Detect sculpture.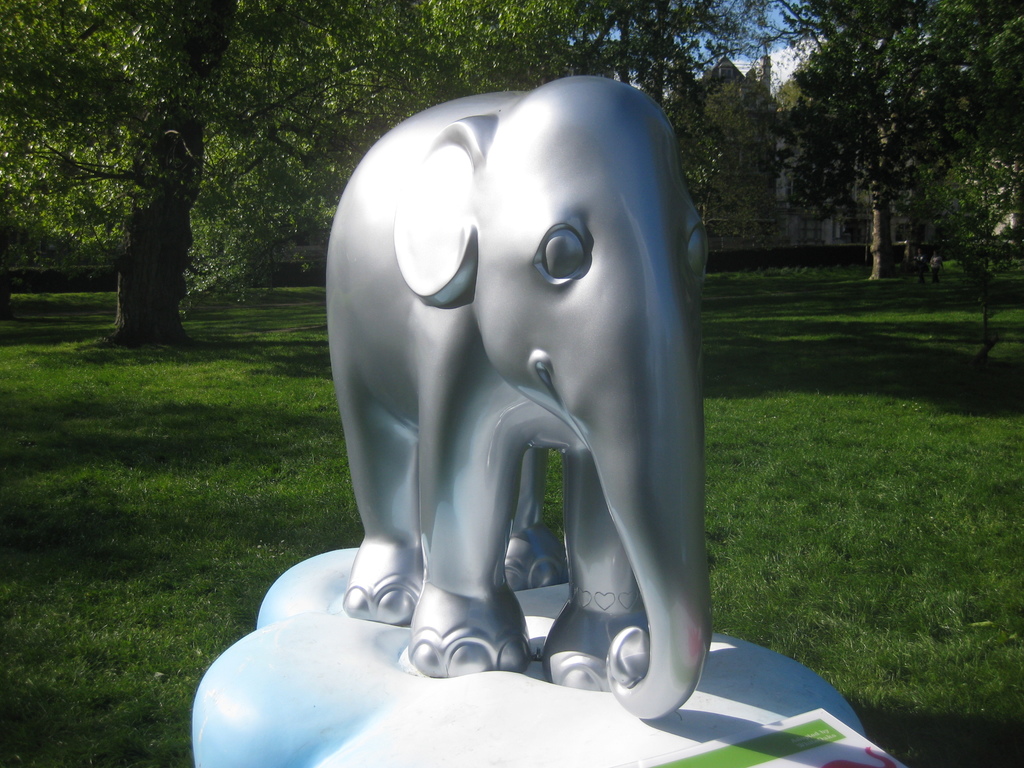
Detected at x1=274, y1=51, x2=813, y2=763.
